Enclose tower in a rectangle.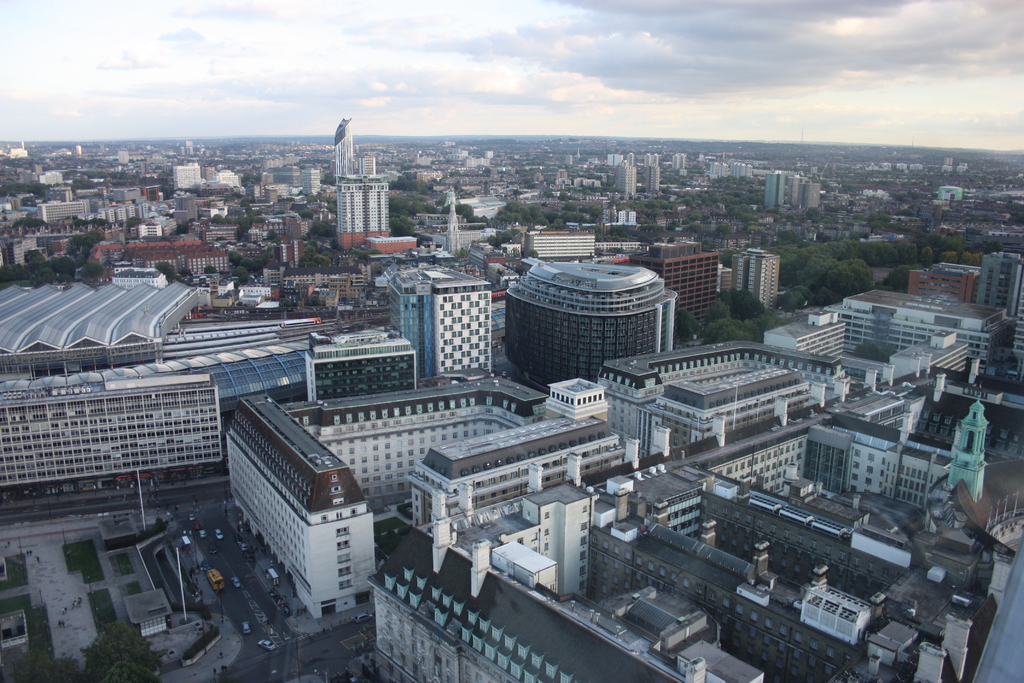
l=758, t=169, r=782, b=213.
